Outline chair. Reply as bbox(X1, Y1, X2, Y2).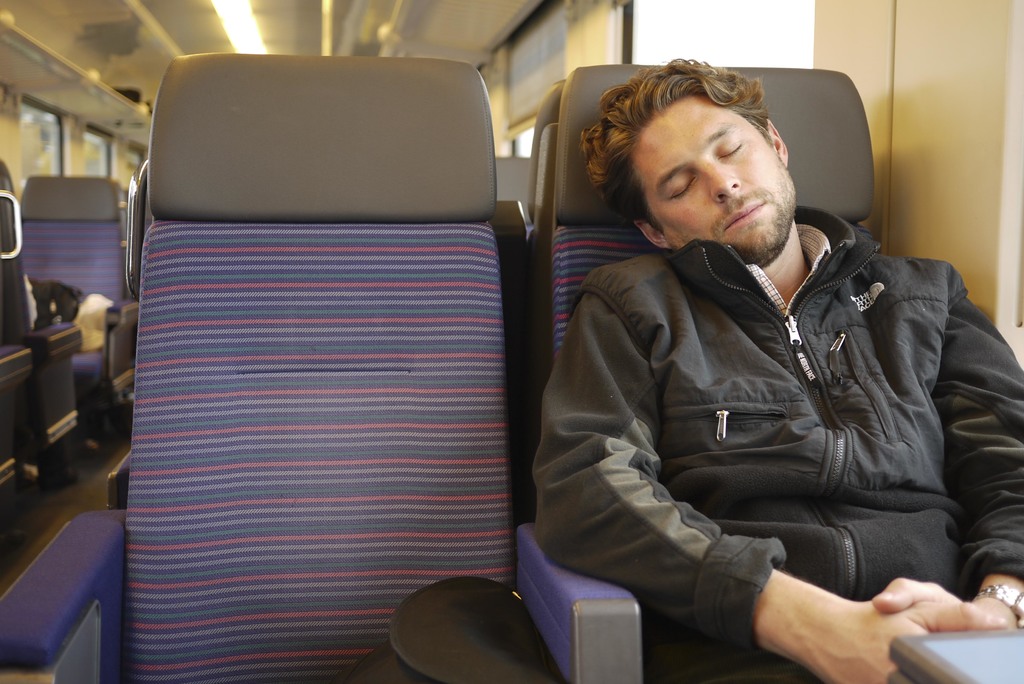
bbox(15, 177, 140, 466).
